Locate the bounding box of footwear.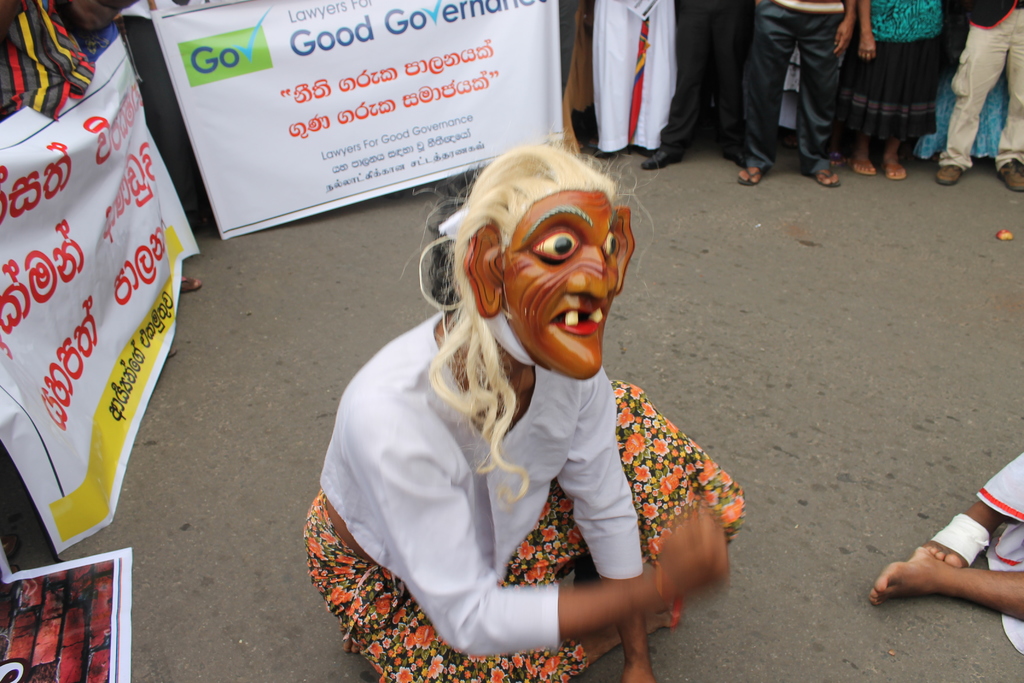
Bounding box: locate(853, 160, 878, 176).
